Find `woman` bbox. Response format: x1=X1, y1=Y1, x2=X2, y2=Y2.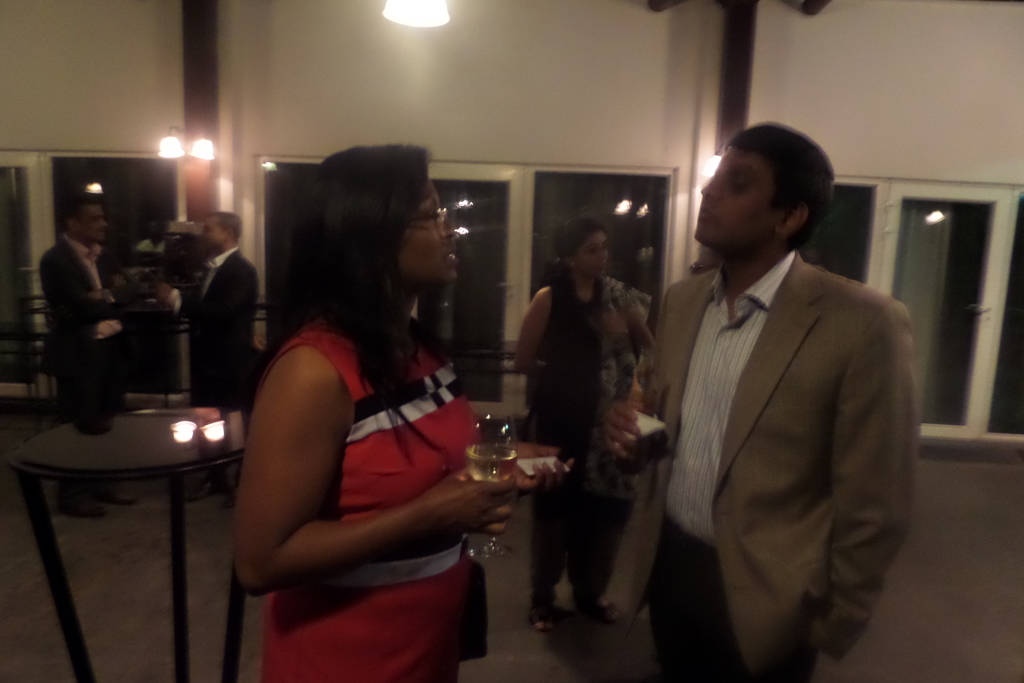
x1=514, y1=220, x2=653, y2=630.
